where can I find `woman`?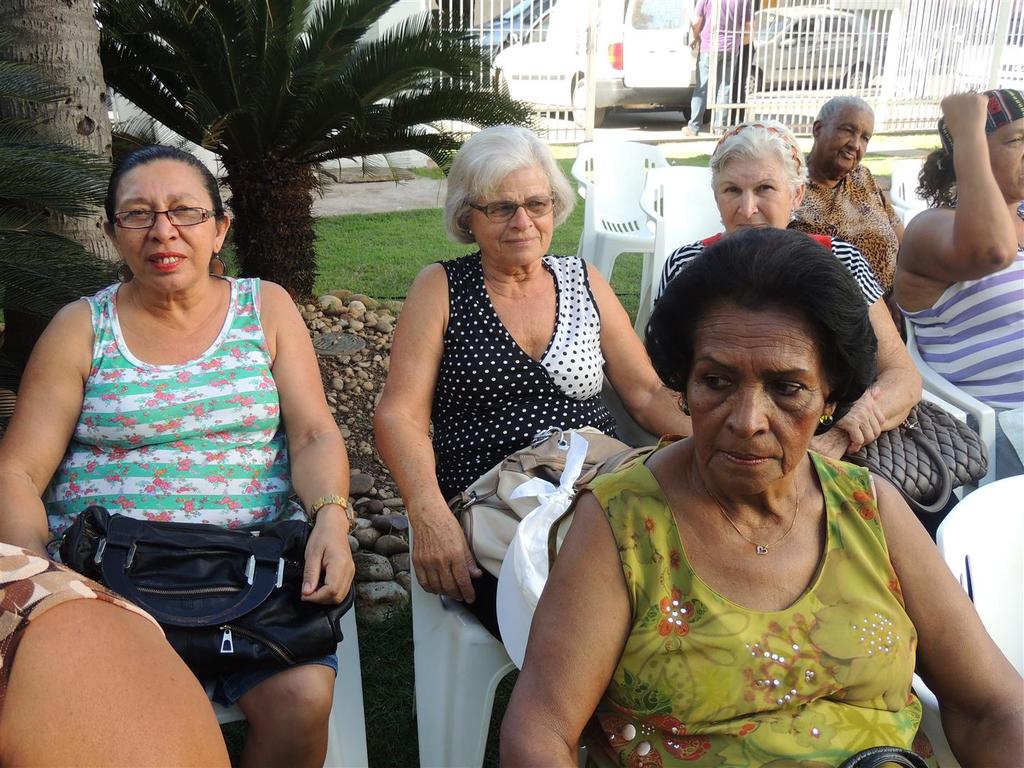
You can find it at bbox(0, 156, 365, 767).
